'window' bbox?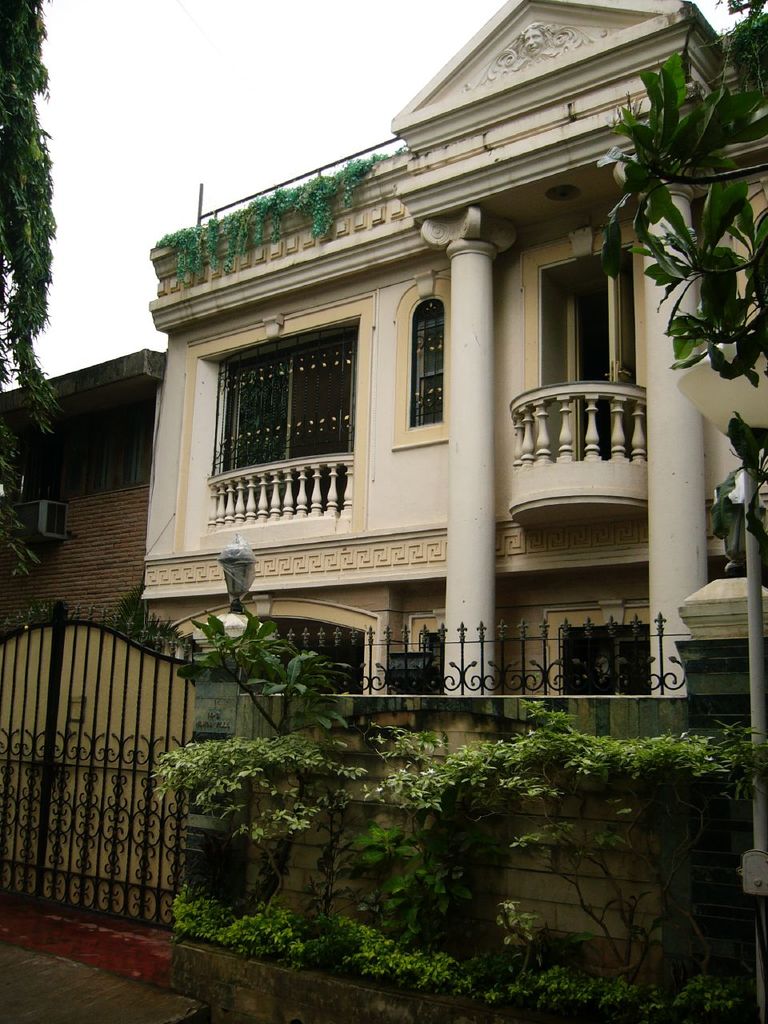
542,603,653,700
